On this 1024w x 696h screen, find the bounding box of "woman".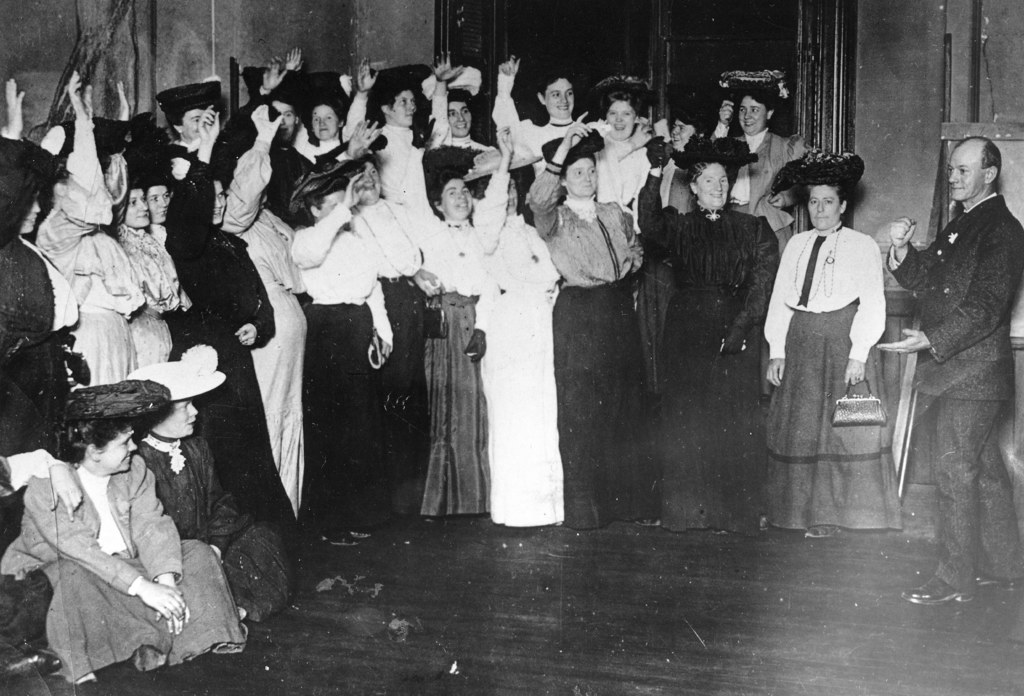
Bounding box: x1=449 y1=127 x2=563 y2=533.
